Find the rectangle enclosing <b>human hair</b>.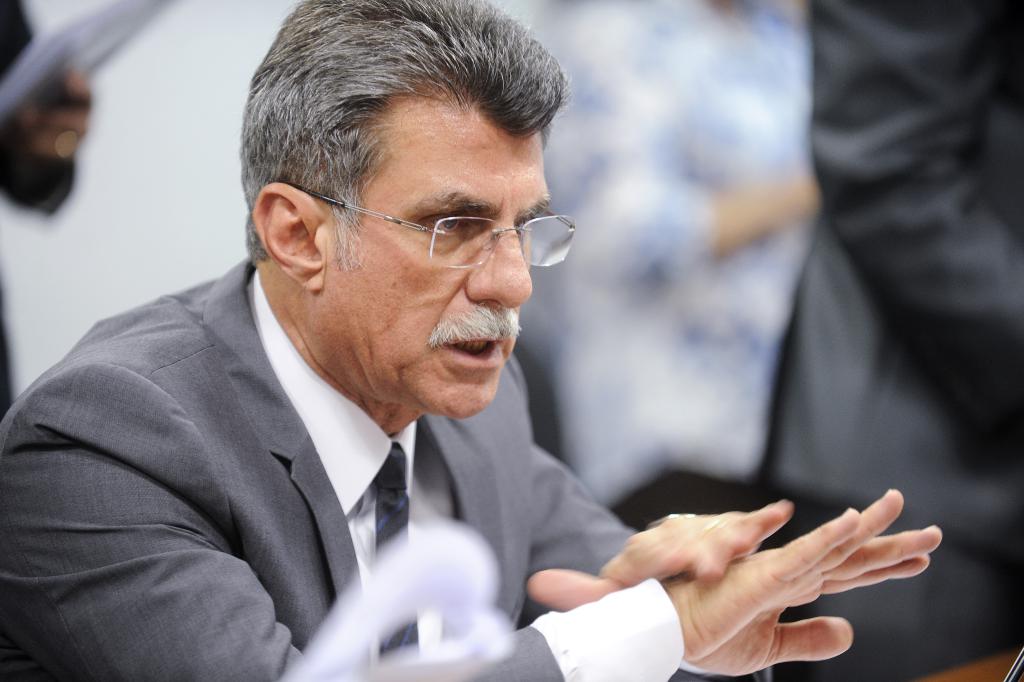
(241, 20, 574, 278).
